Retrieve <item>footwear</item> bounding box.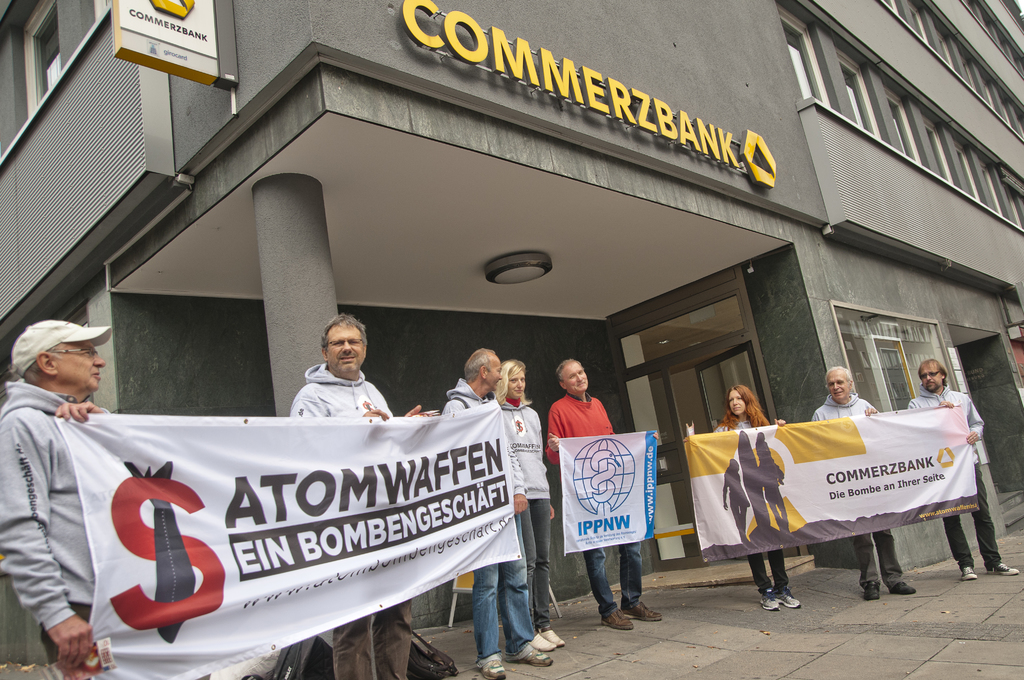
Bounding box: <box>600,608,636,631</box>.
